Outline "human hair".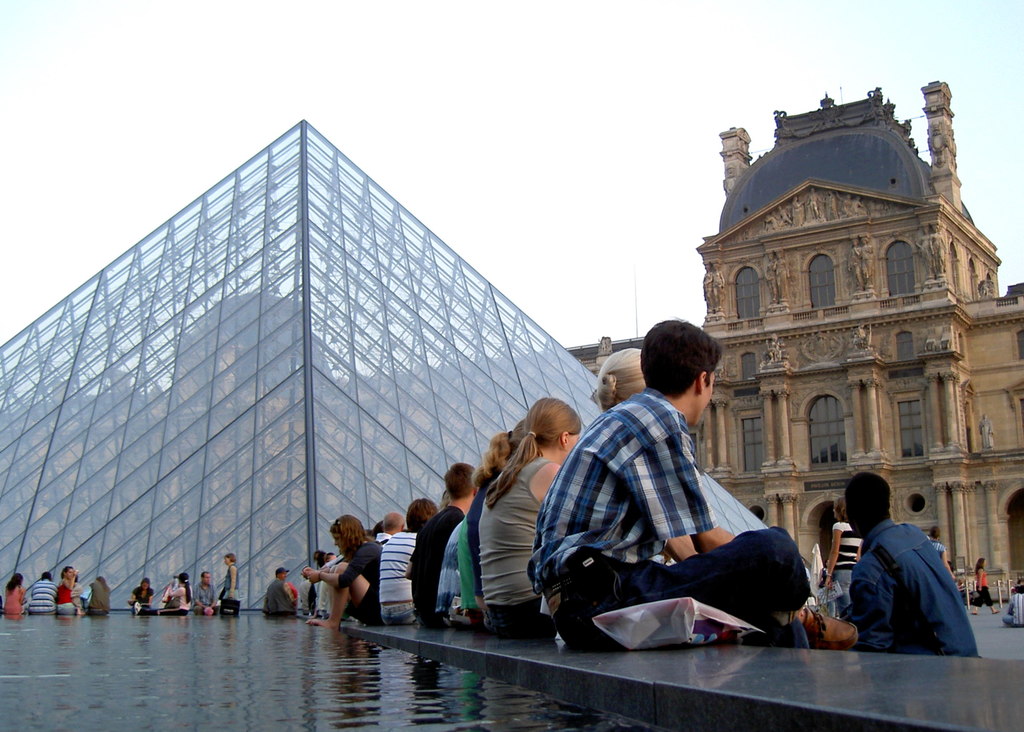
Outline: l=61, t=566, r=72, b=580.
